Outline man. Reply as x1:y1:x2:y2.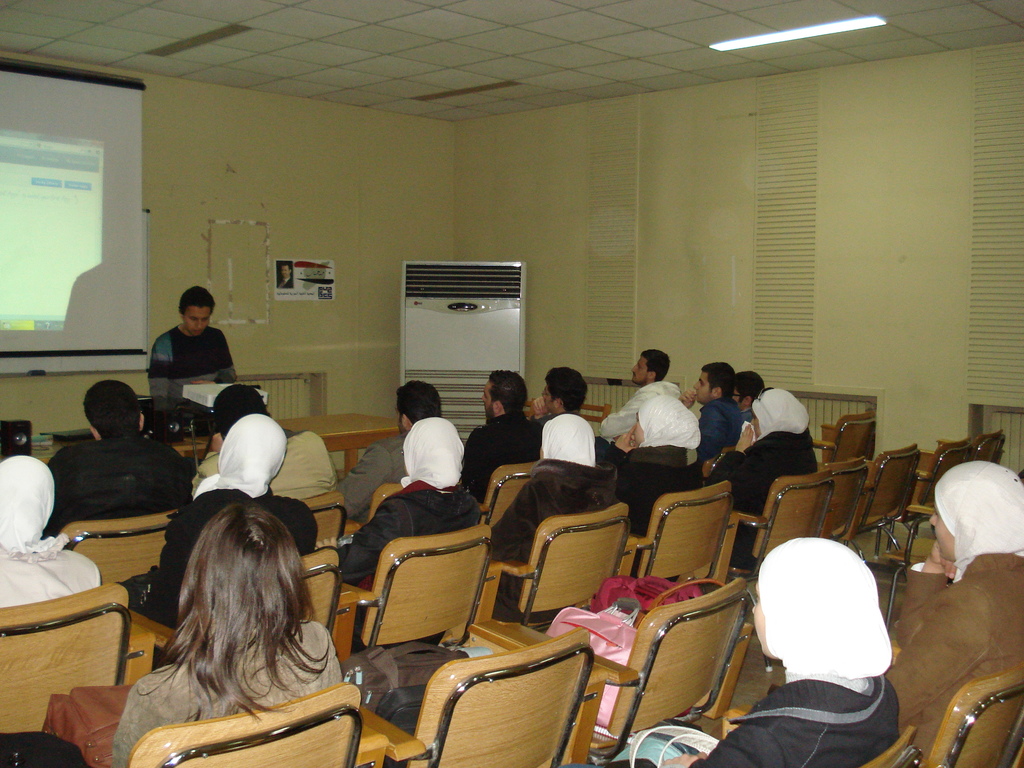
538:364:599:470.
